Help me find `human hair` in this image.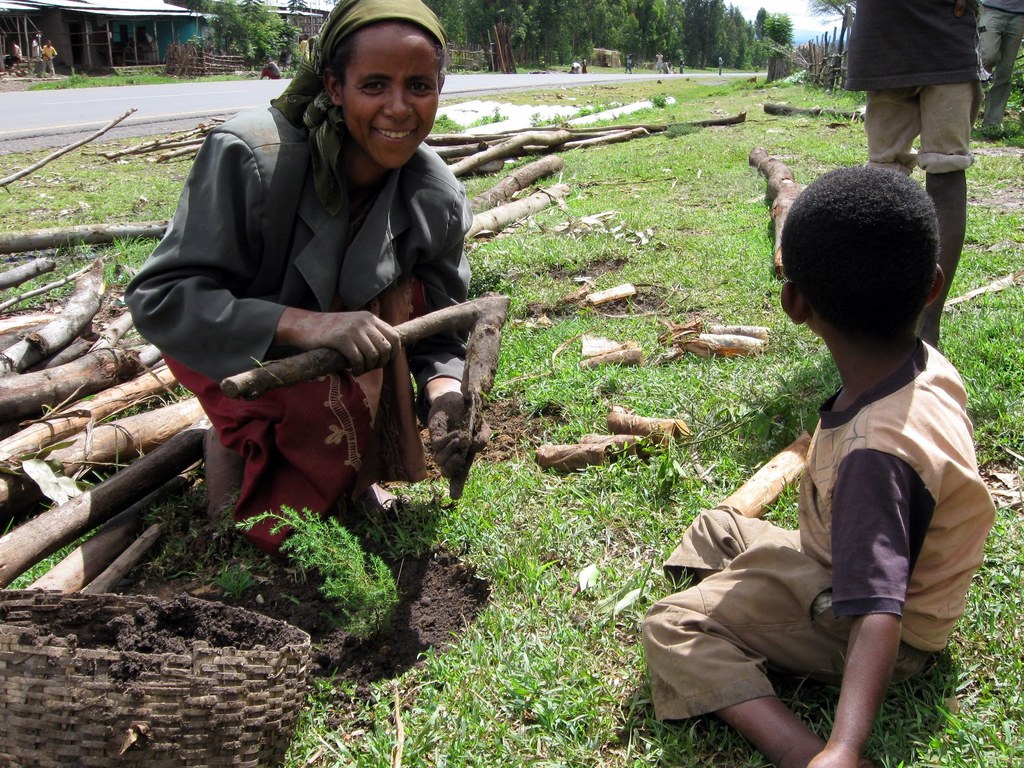
Found it: (left=328, top=22, right=443, bottom=90).
